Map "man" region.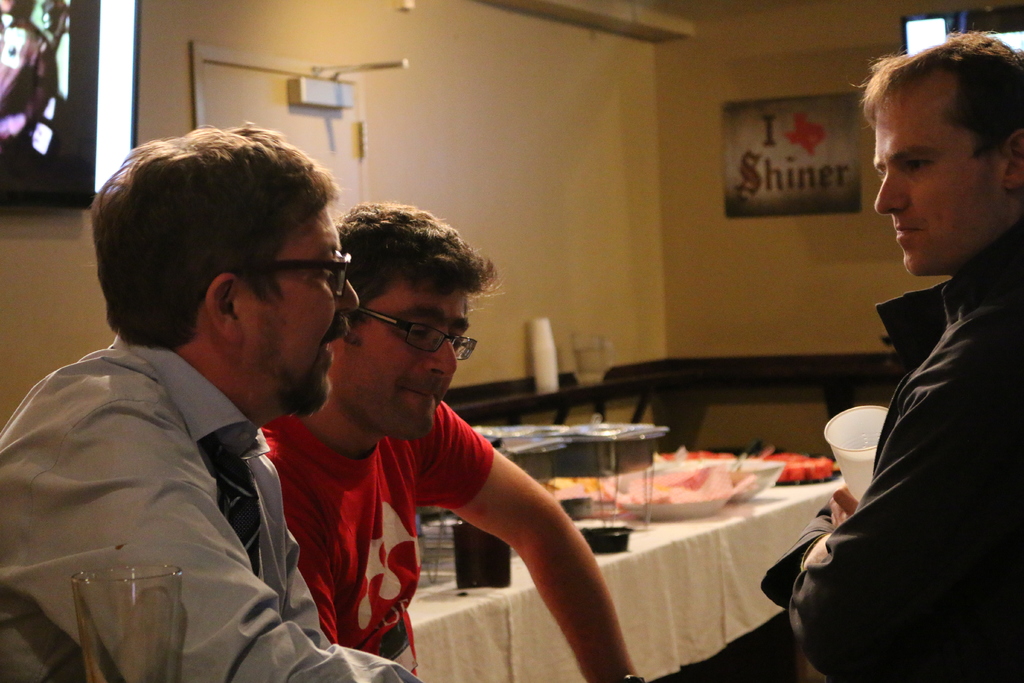
Mapped to x1=260, y1=202, x2=646, y2=682.
